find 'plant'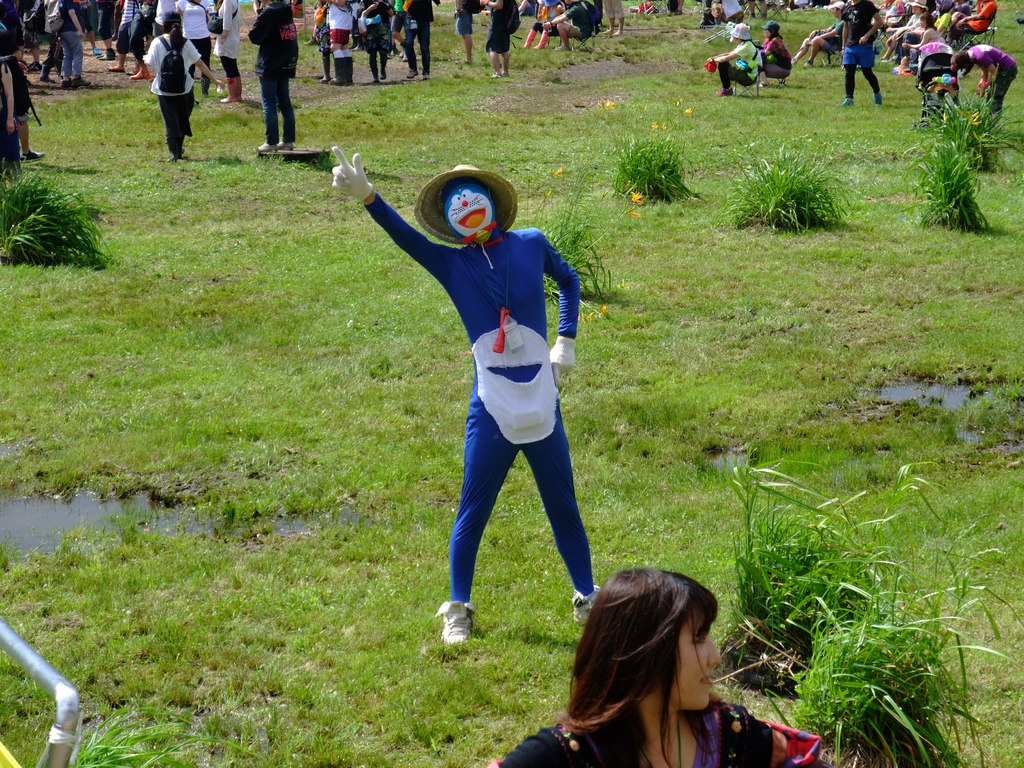
region(915, 83, 1023, 172)
